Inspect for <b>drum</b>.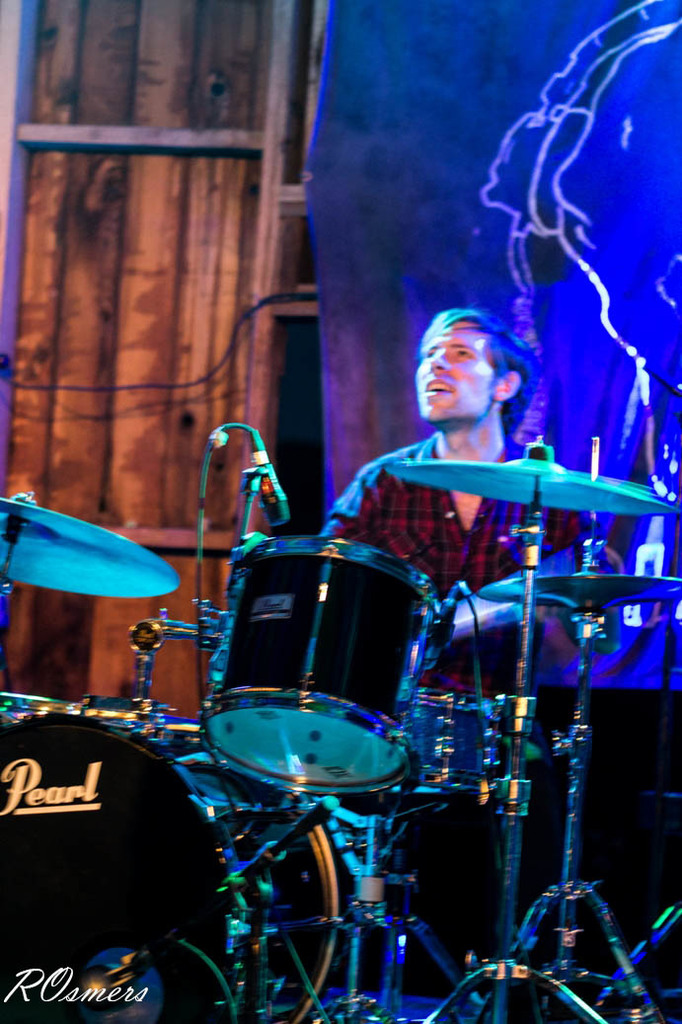
Inspection: bbox(0, 702, 348, 1023).
